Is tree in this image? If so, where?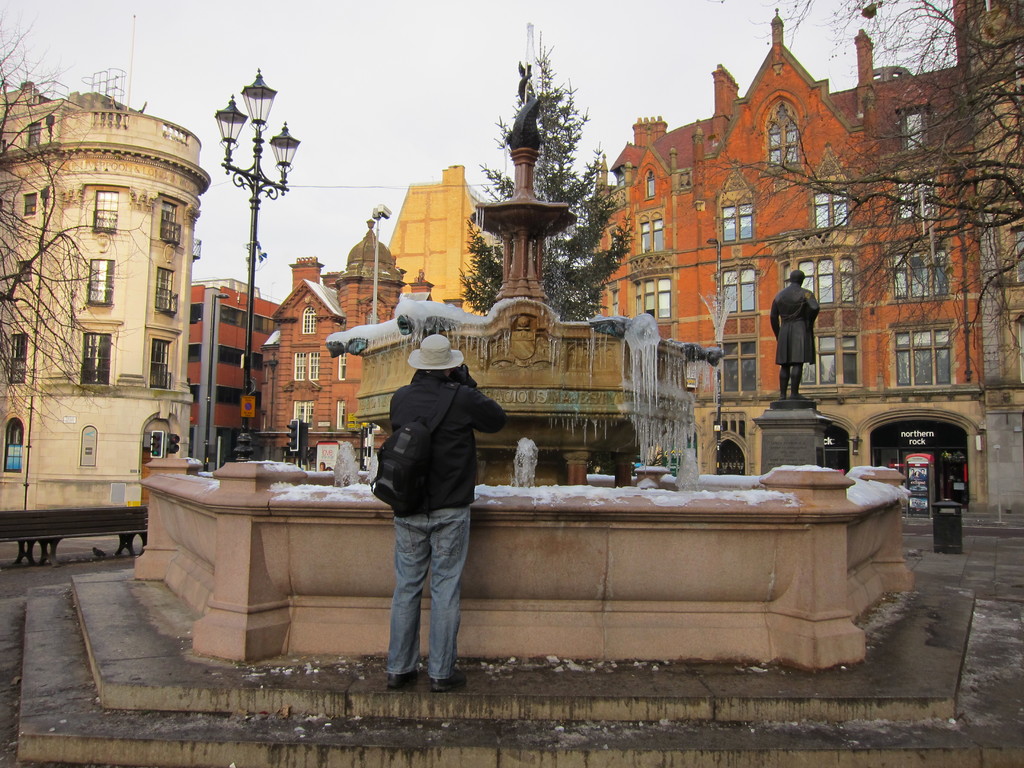
Yes, at BBox(461, 24, 644, 320).
